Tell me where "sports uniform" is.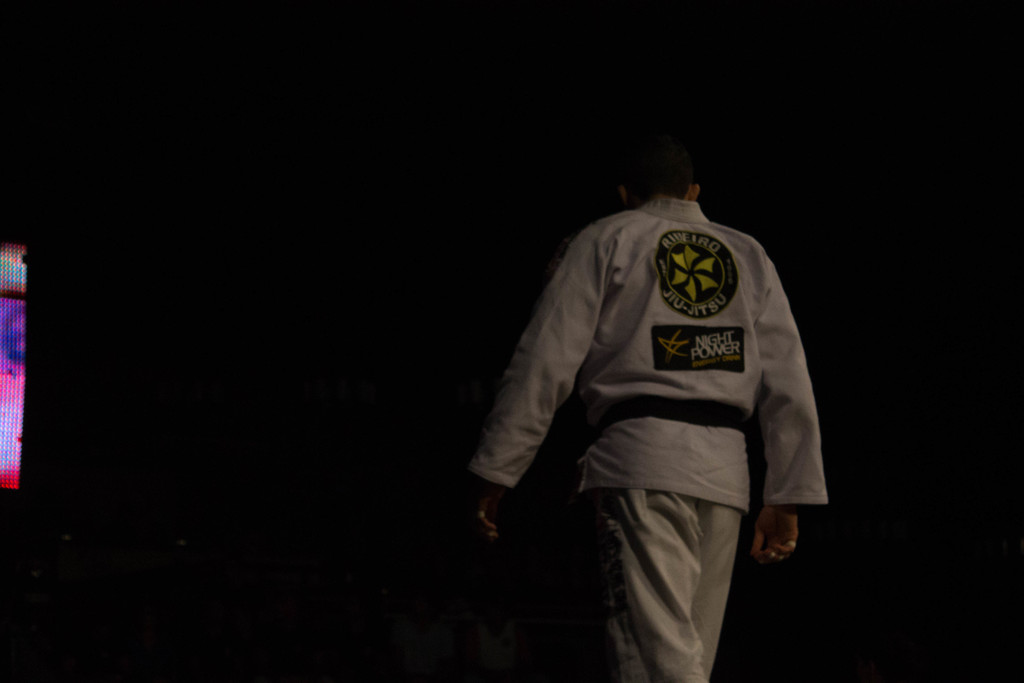
"sports uniform" is at box=[452, 185, 832, 682].
